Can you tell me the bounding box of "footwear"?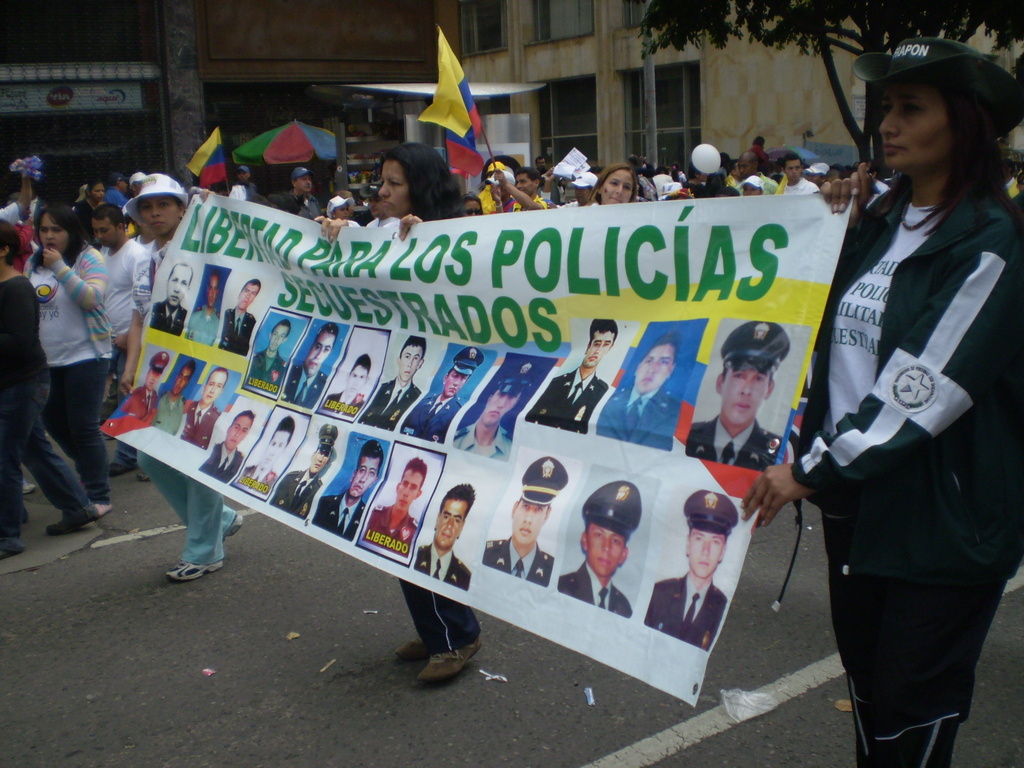
(1, 547, 19, 558).
